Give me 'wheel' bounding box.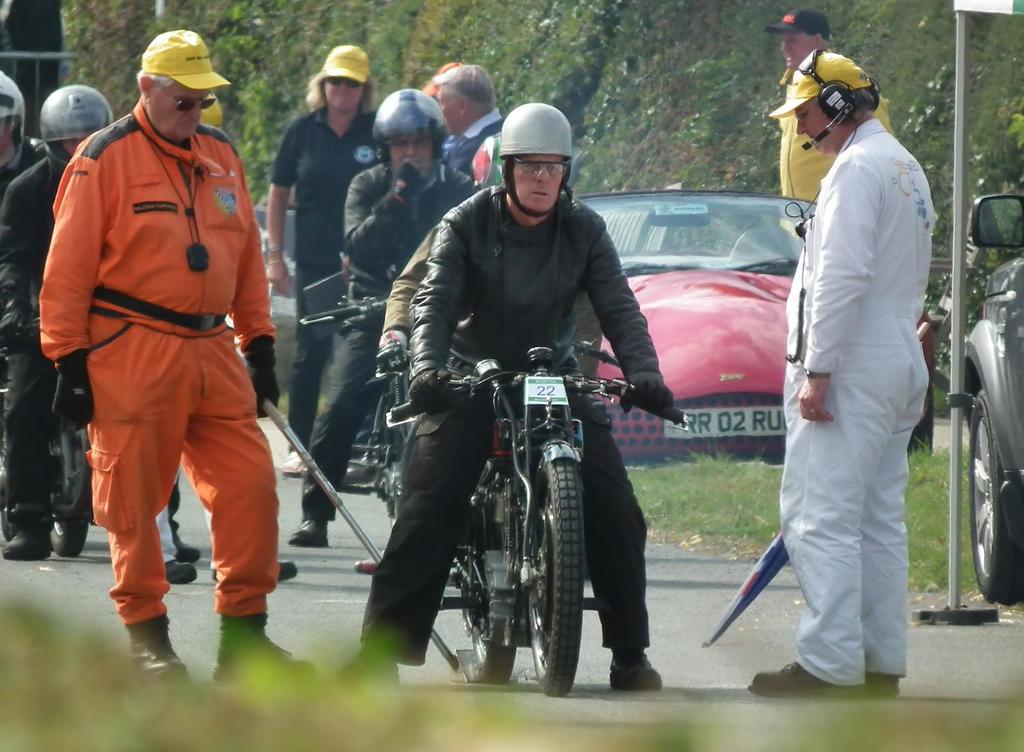
(x1=967, y1=386, x2=1023, y2=606).
